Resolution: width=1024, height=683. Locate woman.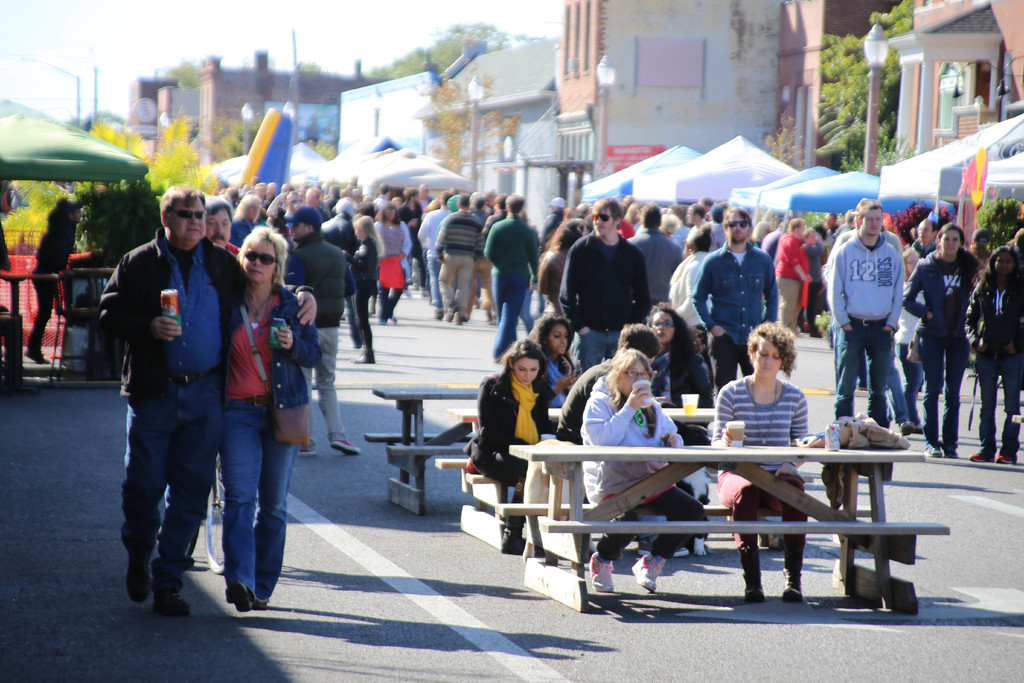
[374, 201, 412, 326].
